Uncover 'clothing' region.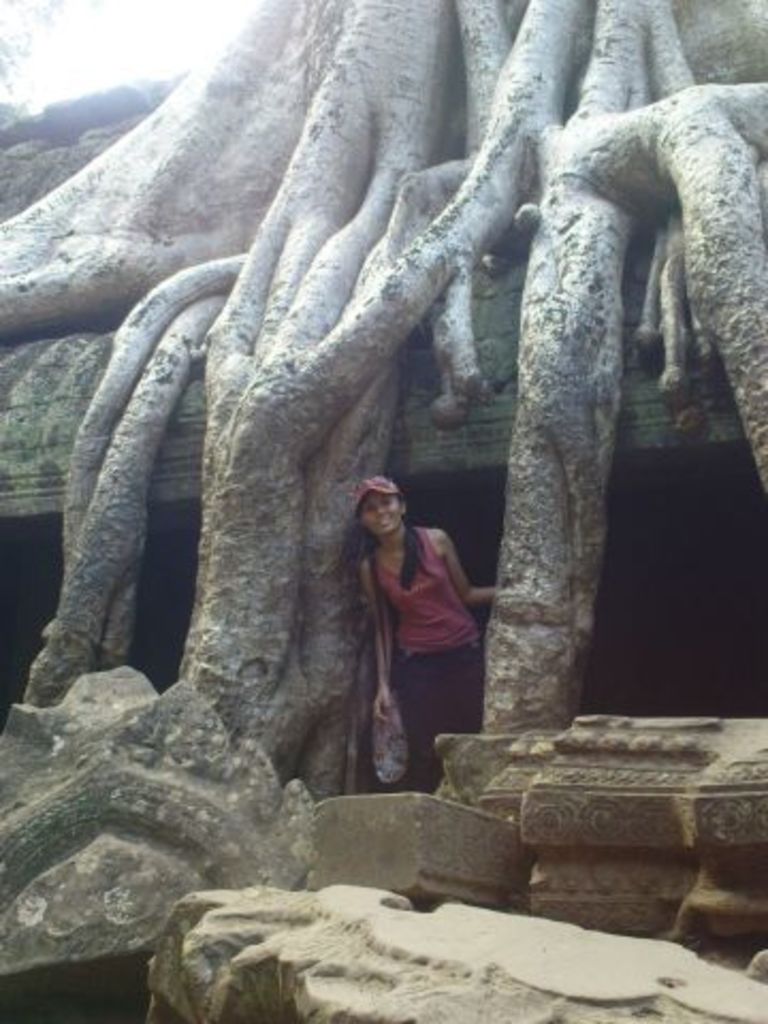
Uncovered: bbox(361, 521, 489, 800).
